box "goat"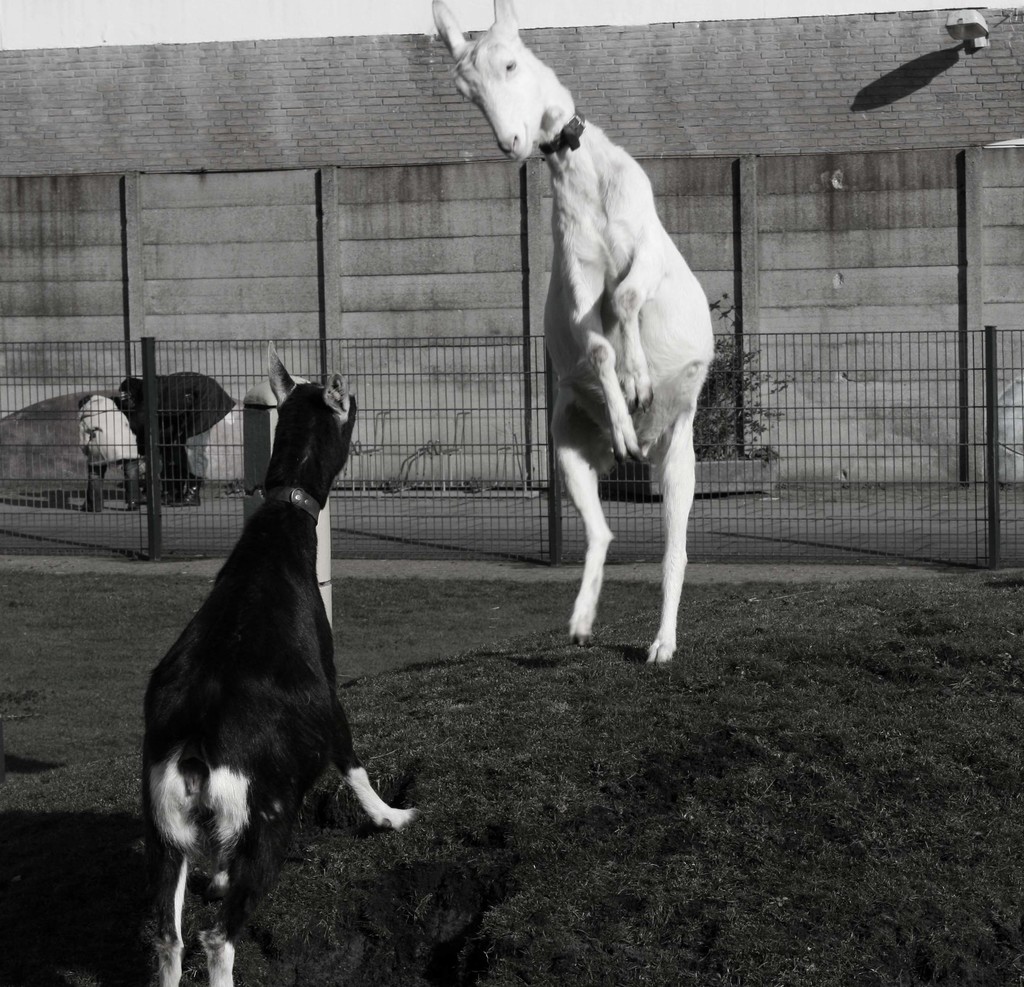
(x1=140, y1=339, x2=423, y2=986)
